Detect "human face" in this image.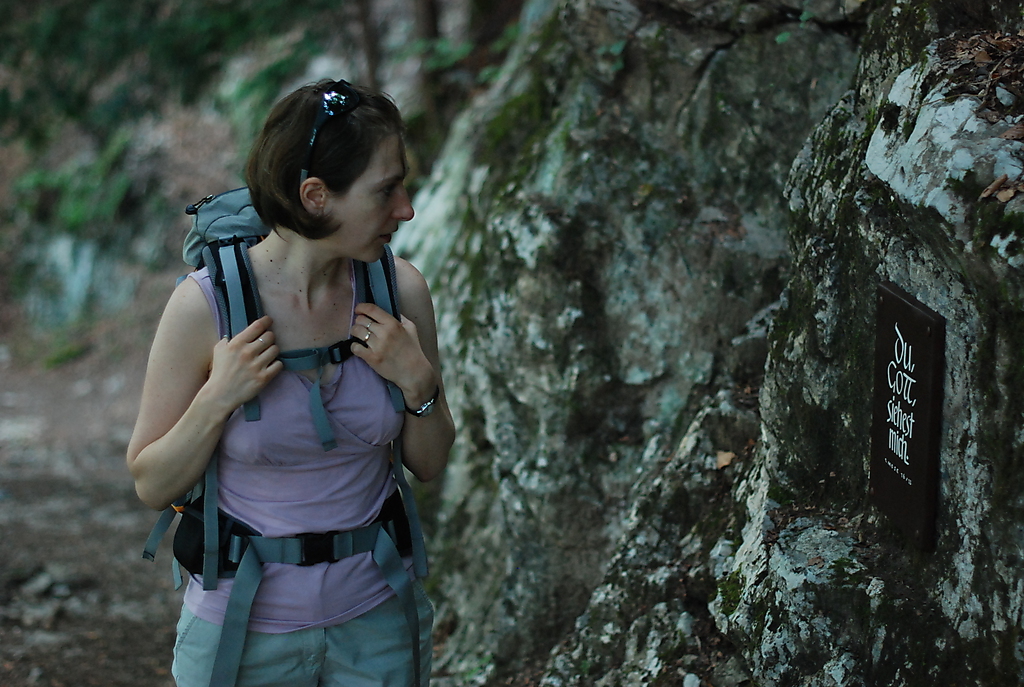
Detection: BBox(327, 131, 415, 268).
